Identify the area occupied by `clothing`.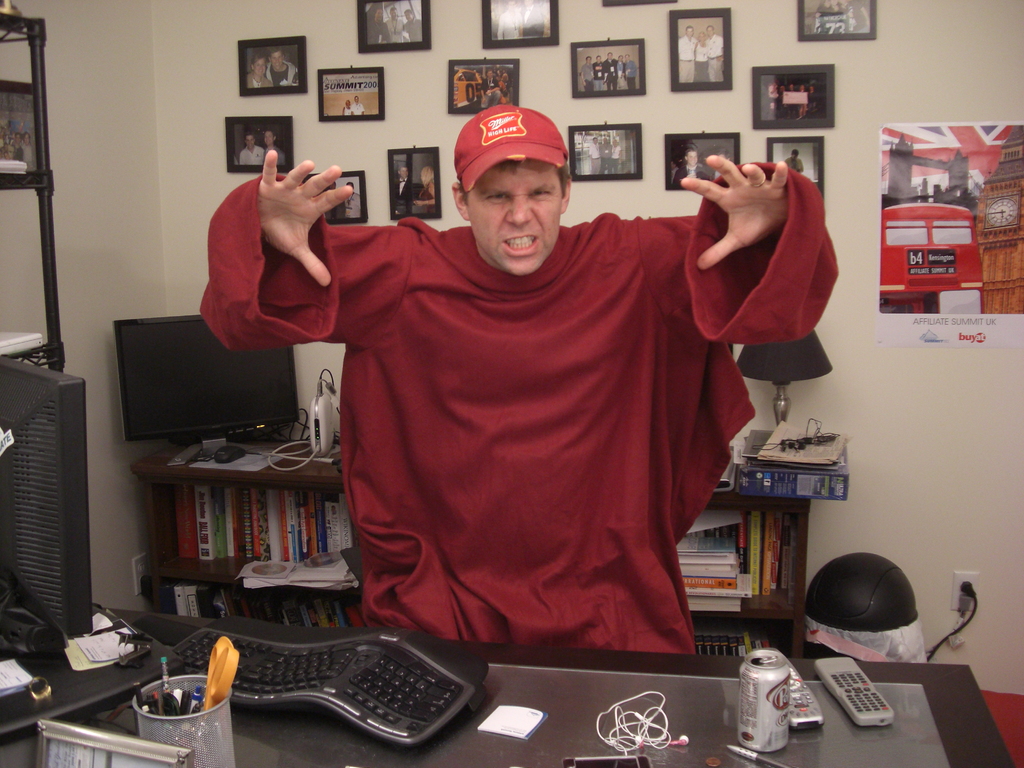
Area: Rect(523, 5, 549, 40).
